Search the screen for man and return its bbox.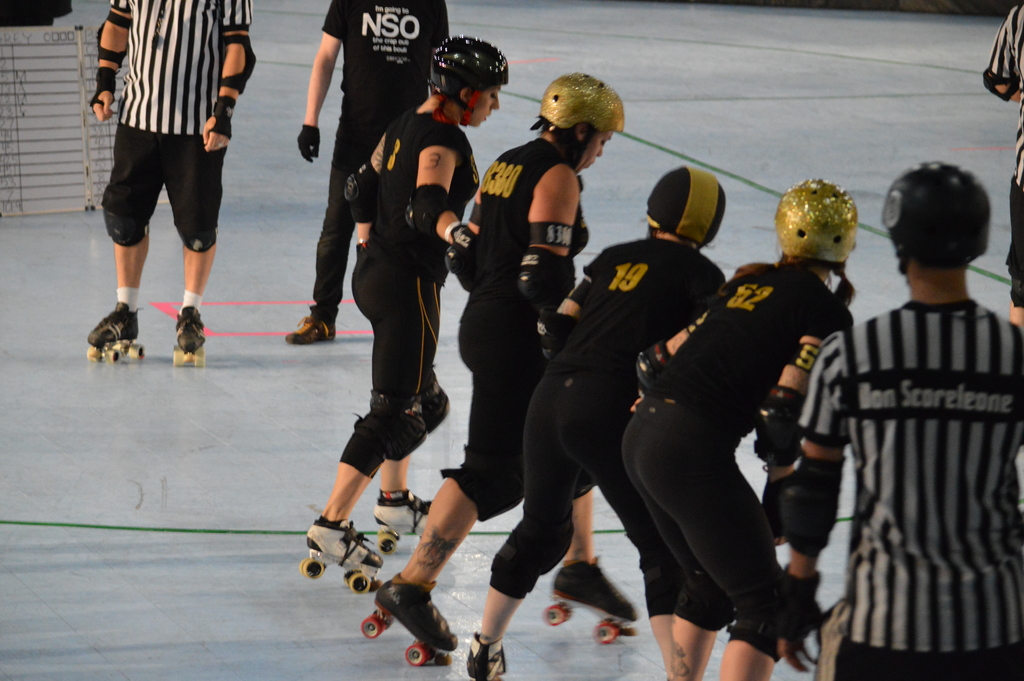
Found: locate(283, 0, 451, 343).
